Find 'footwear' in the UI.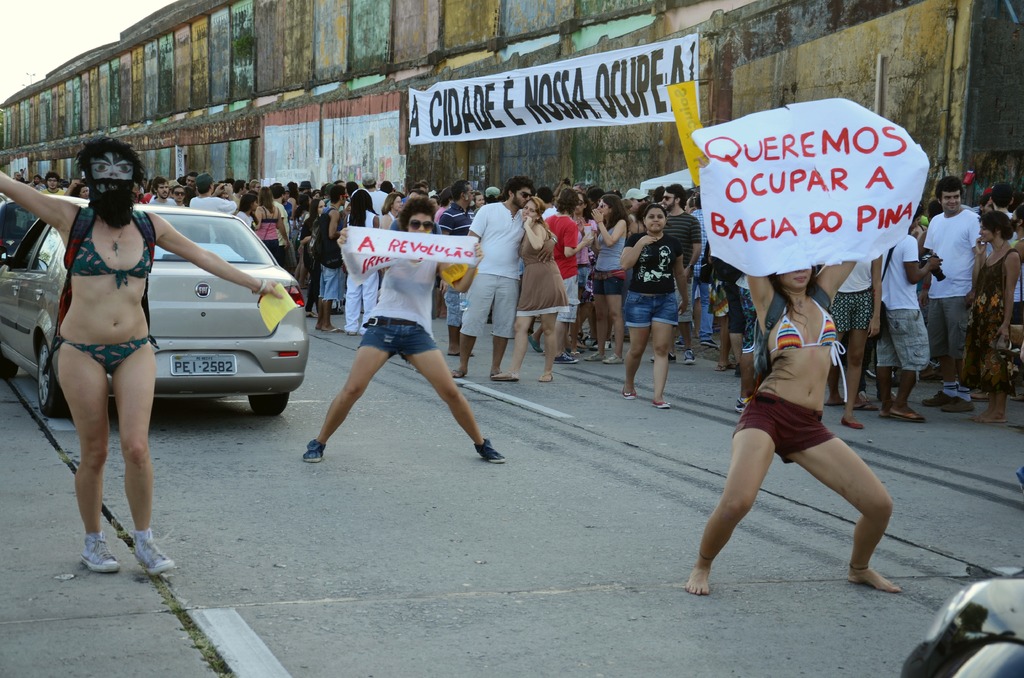
UI element at 452, 365, 467, 380.
